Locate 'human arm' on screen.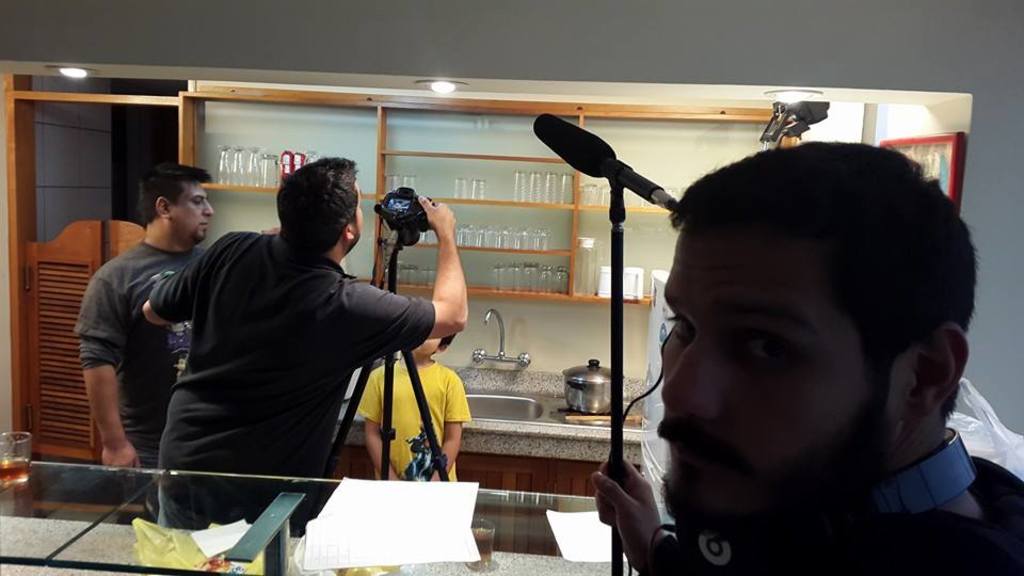
On screen at [left=143, top=223, right=238, bottom=333].
